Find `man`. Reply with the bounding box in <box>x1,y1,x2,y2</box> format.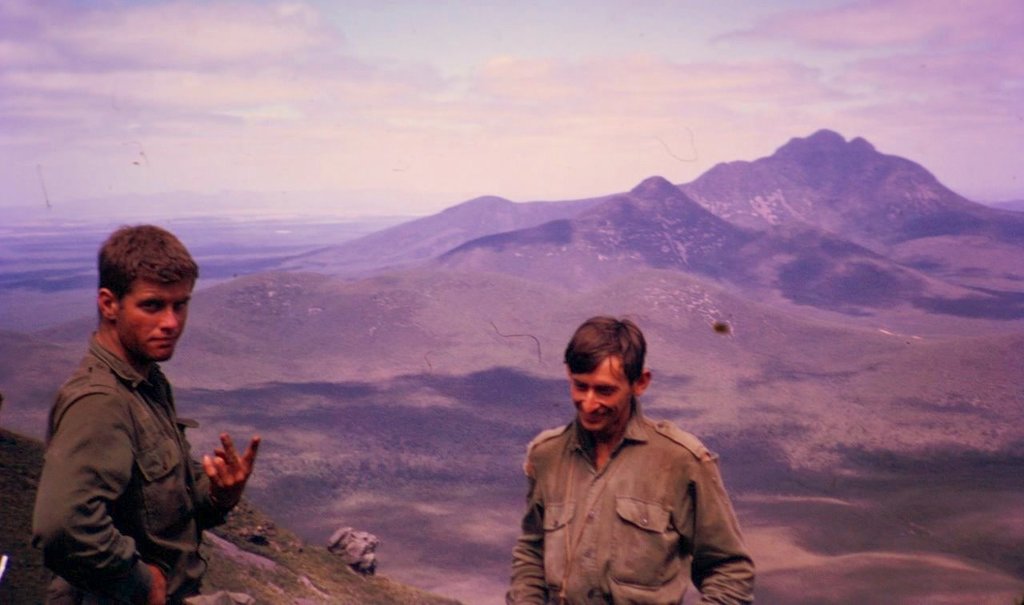
<box>508,317,759,601</box>.
